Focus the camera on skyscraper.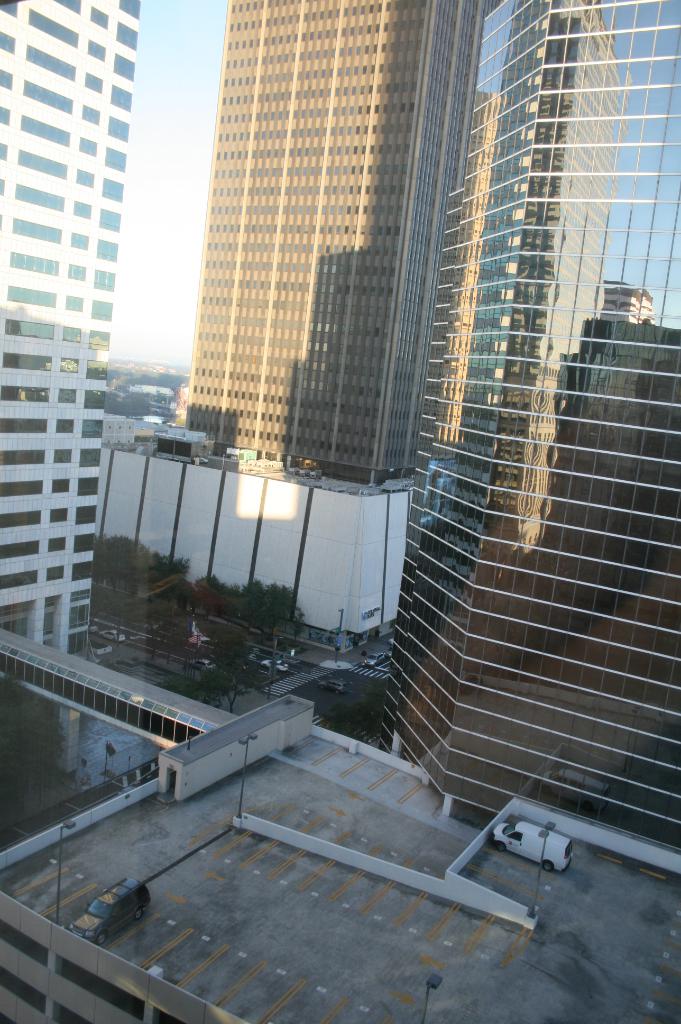
Focus region: (183,0,489,483).
